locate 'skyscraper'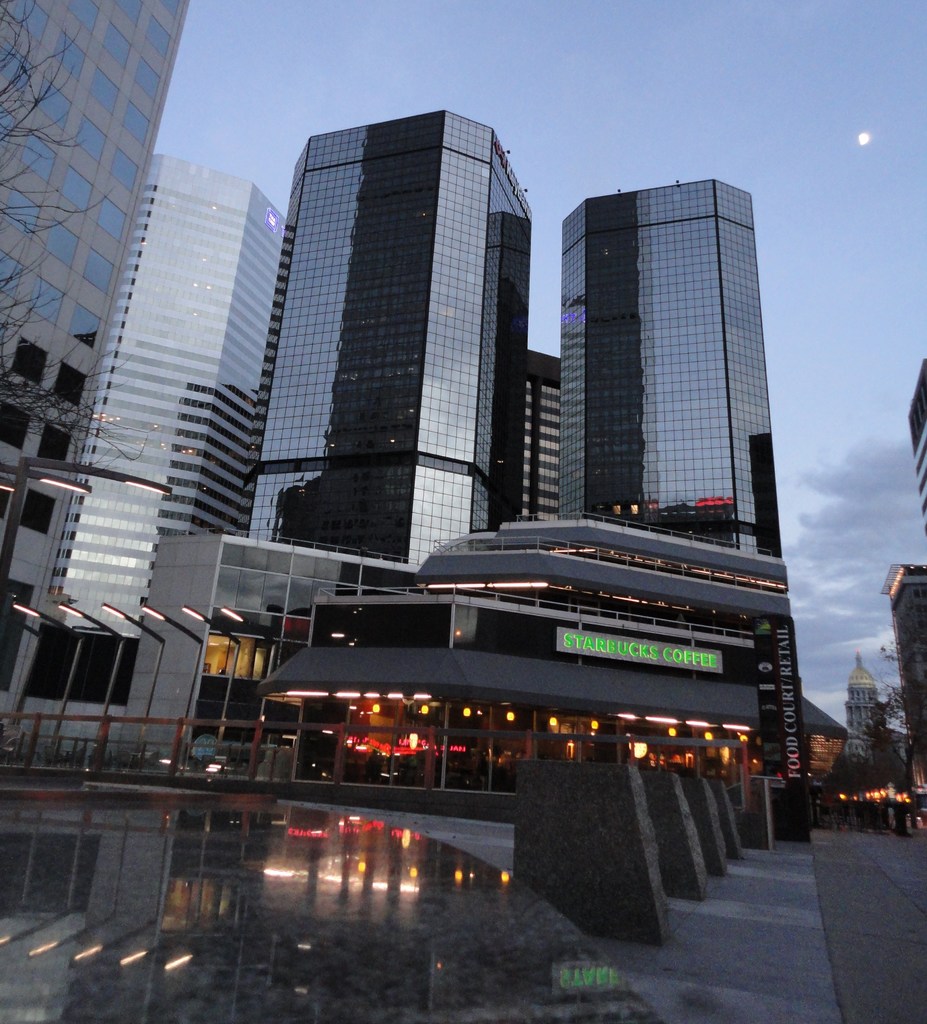
Rect(56, 147, 293, 746)
